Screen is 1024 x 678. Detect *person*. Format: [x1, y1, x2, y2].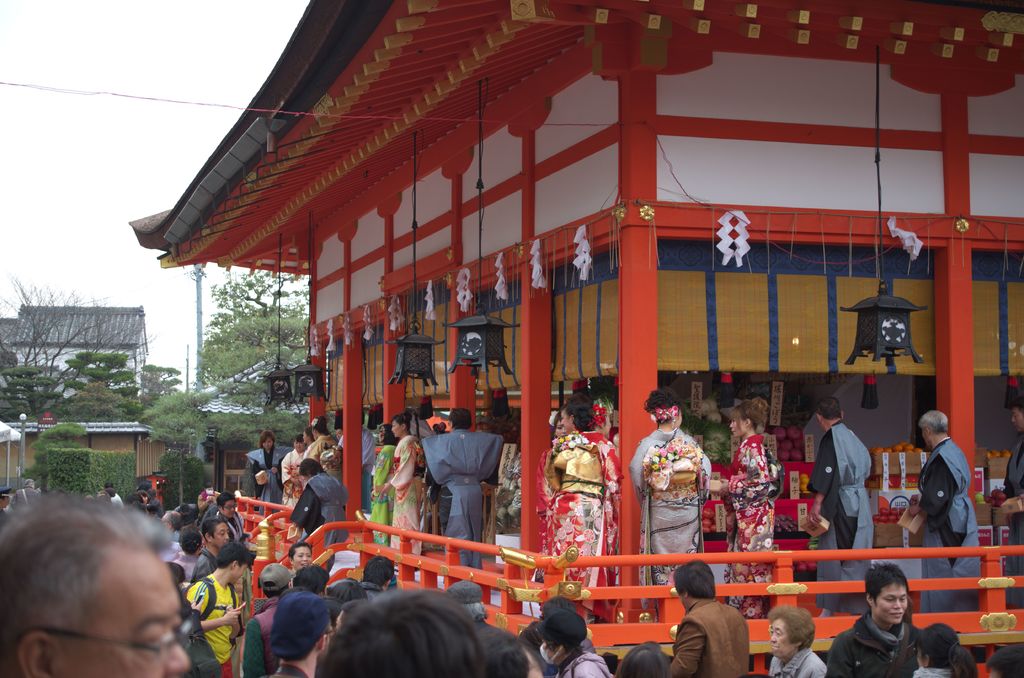
[920, 622, 986, 677].
